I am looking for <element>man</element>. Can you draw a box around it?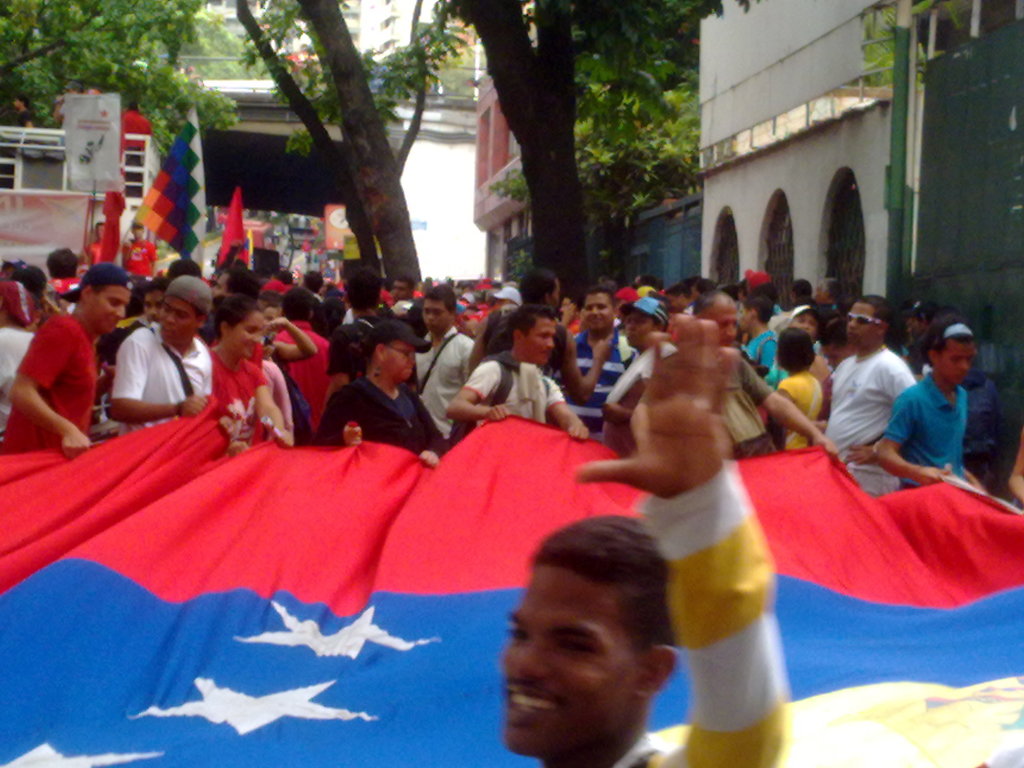
Sure, the bounding box is locate(797, 276, 814, 324).
